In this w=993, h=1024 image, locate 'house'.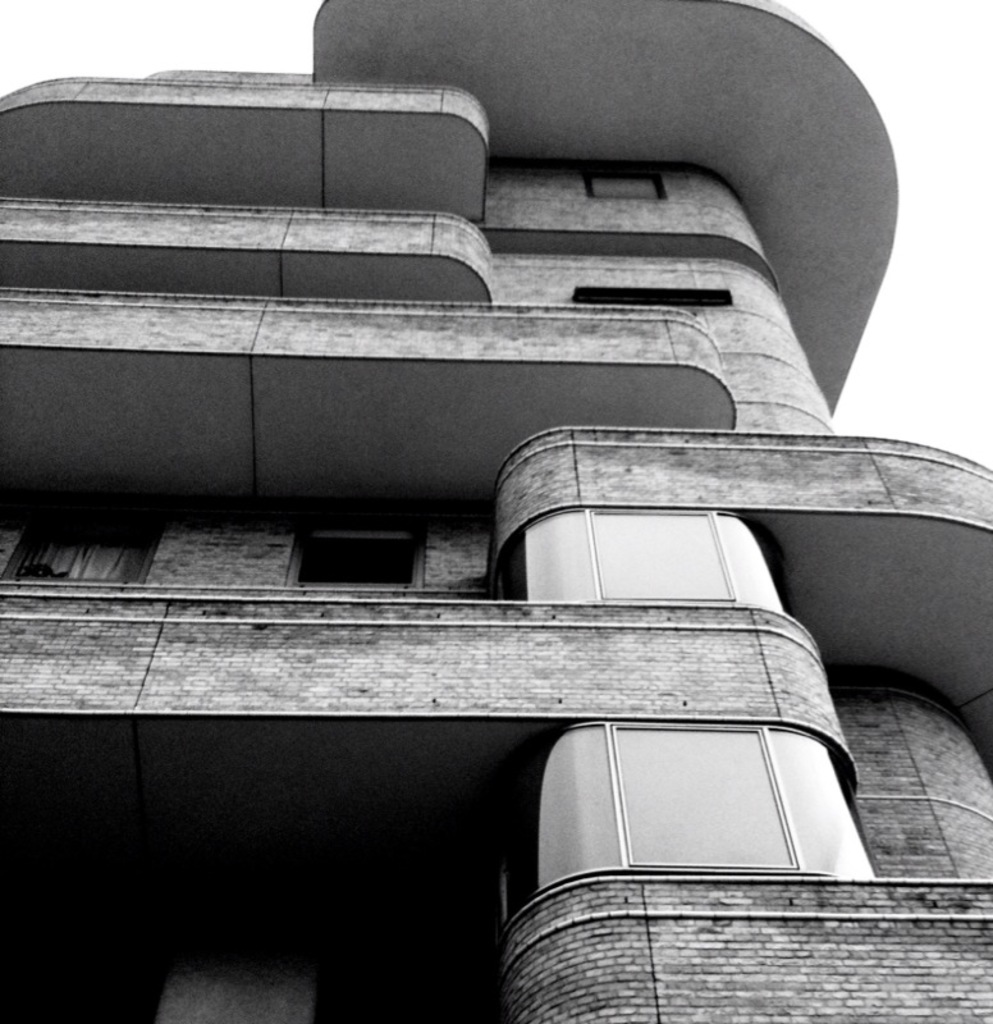
Bounding box: x1=0, y1=0, x2=992, y2=1023.
